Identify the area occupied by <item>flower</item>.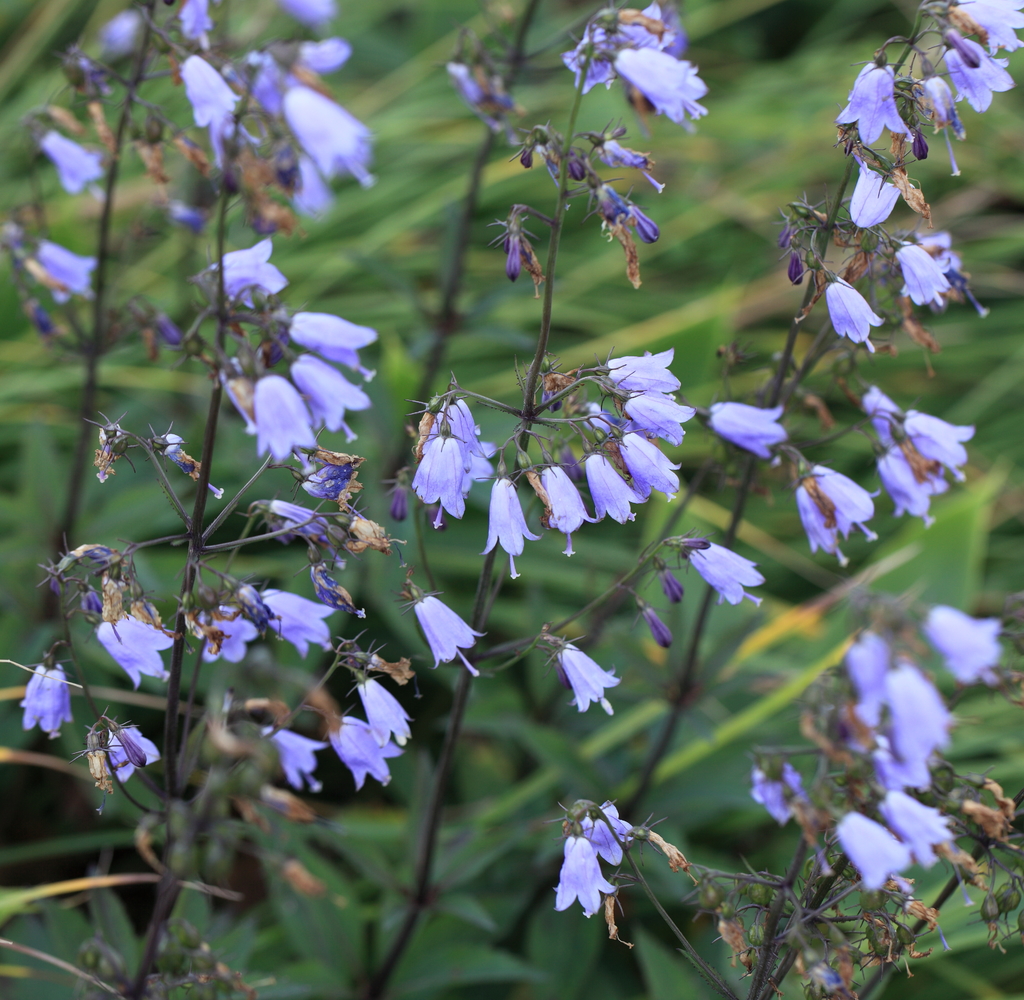
Area: Rect(575, 802, 633, 864).
